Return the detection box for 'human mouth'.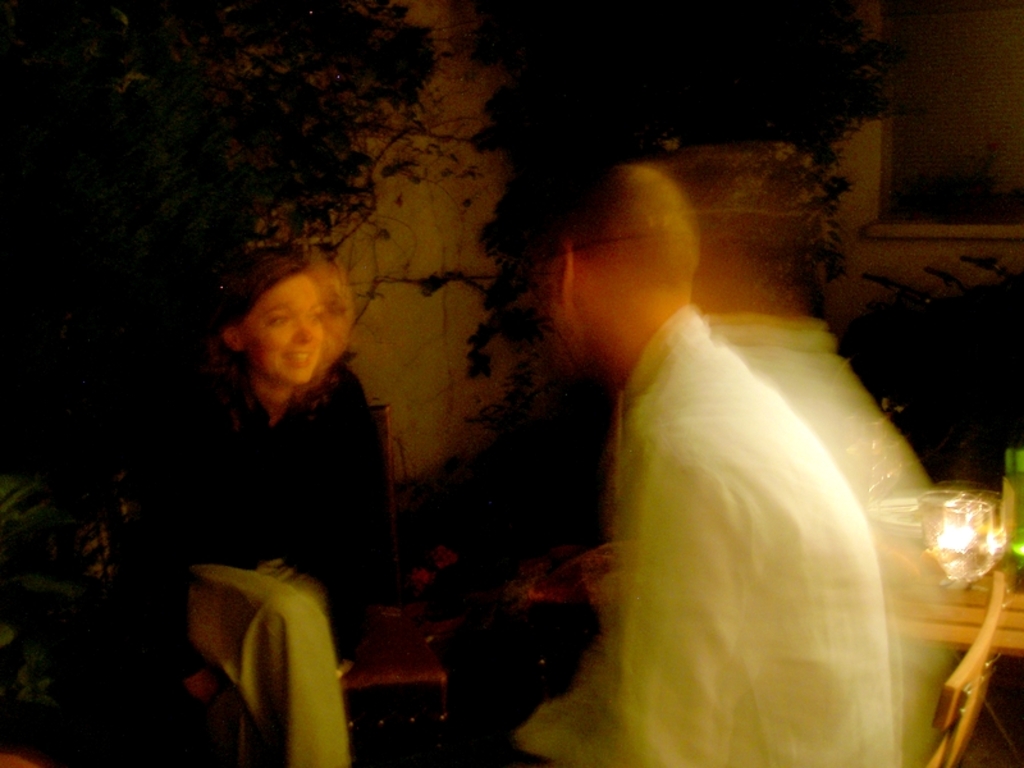
[282,347,312,369].
